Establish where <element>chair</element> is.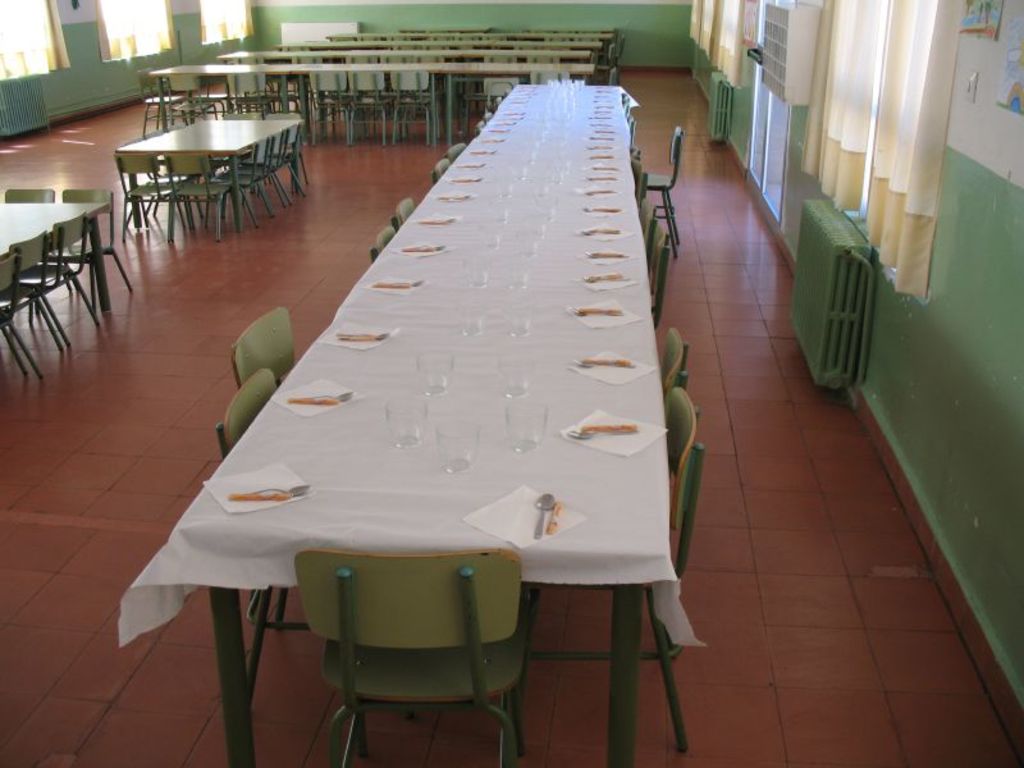
Established at l=154, t=124, r=193, b=191.
